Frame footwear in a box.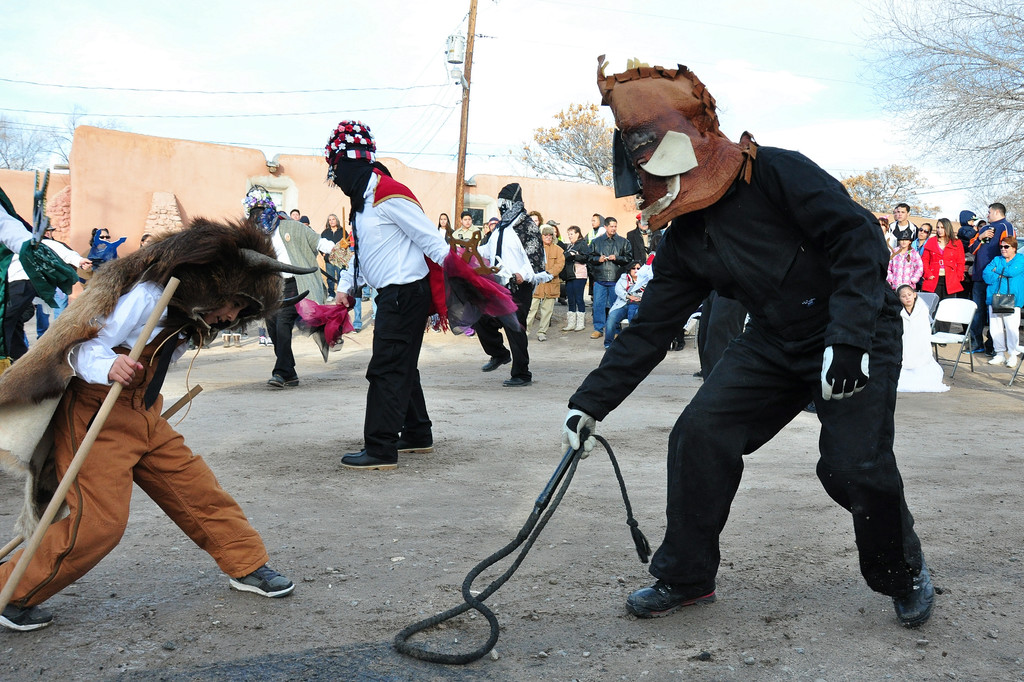
[left=891, top=551, right=939, bottom=631].
